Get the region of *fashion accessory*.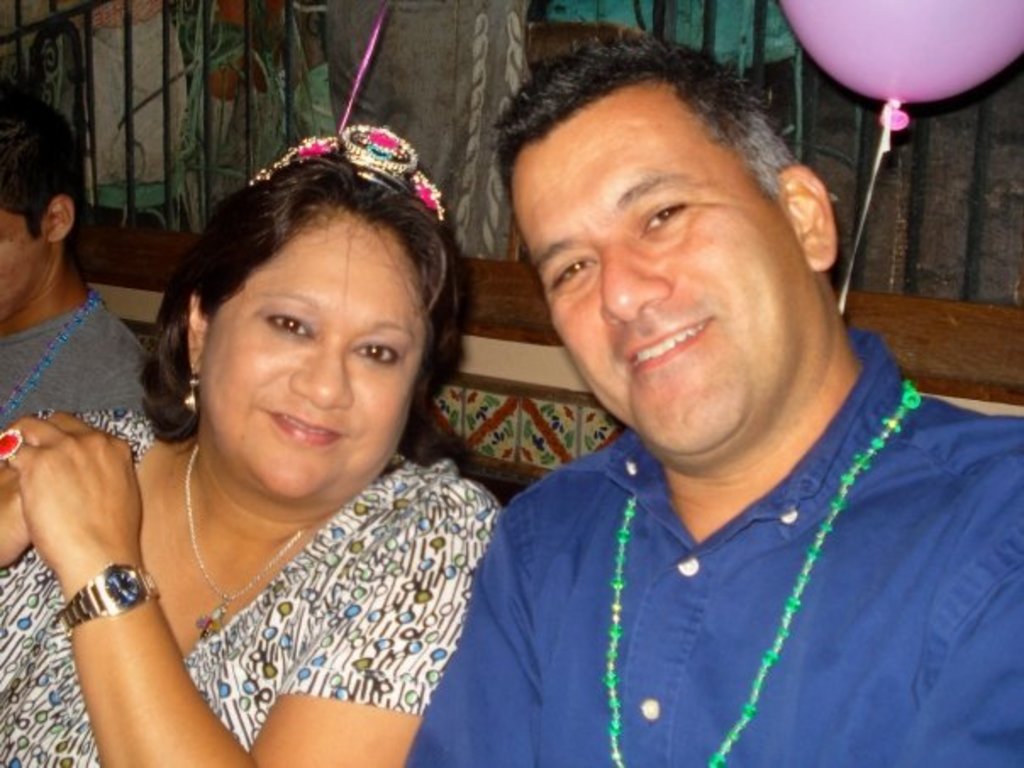
[left=0, top=429, right=25, bottom=458].
